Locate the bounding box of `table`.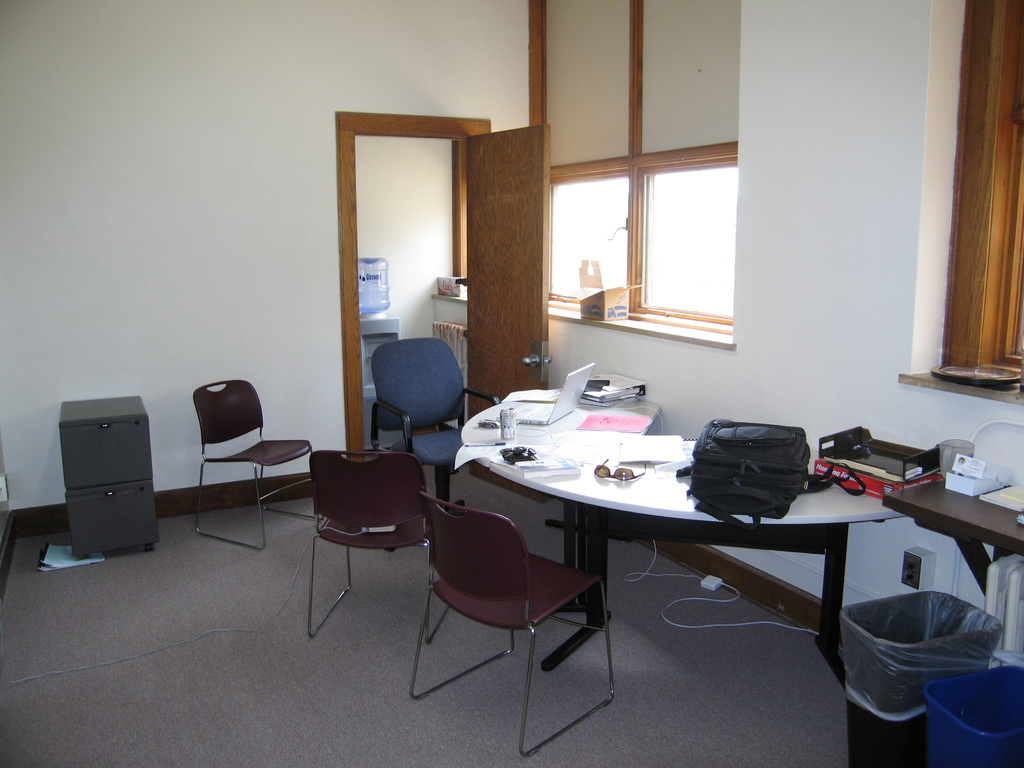
Bounding box: pyautogui.locateOnScreen(882, 463, 1023, 596).
